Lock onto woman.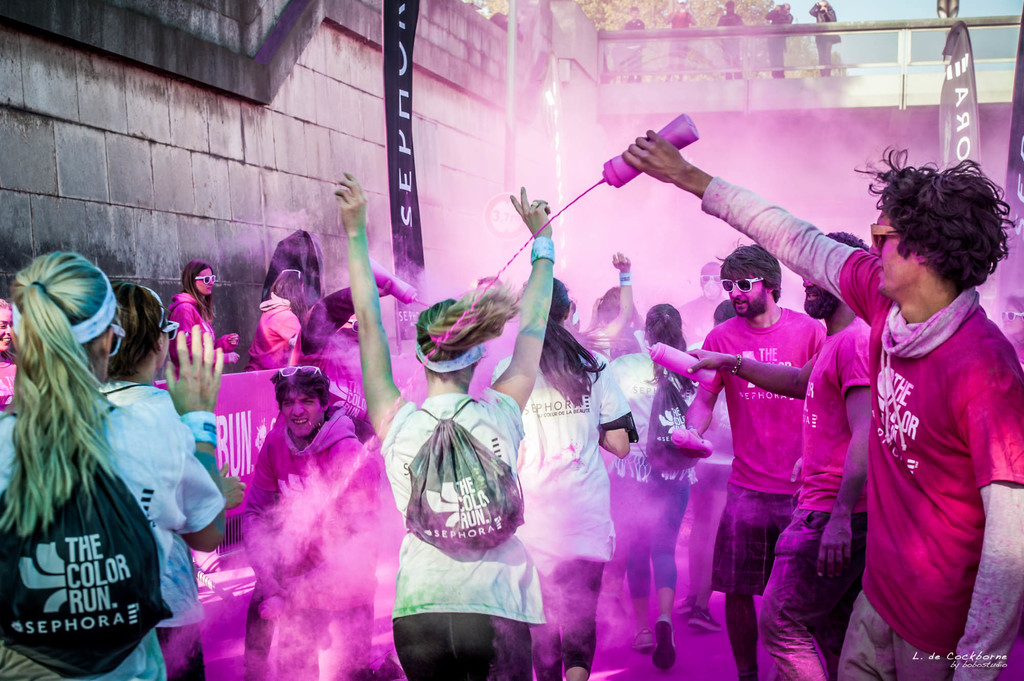
Locked: 168, 261, 244, 378.
